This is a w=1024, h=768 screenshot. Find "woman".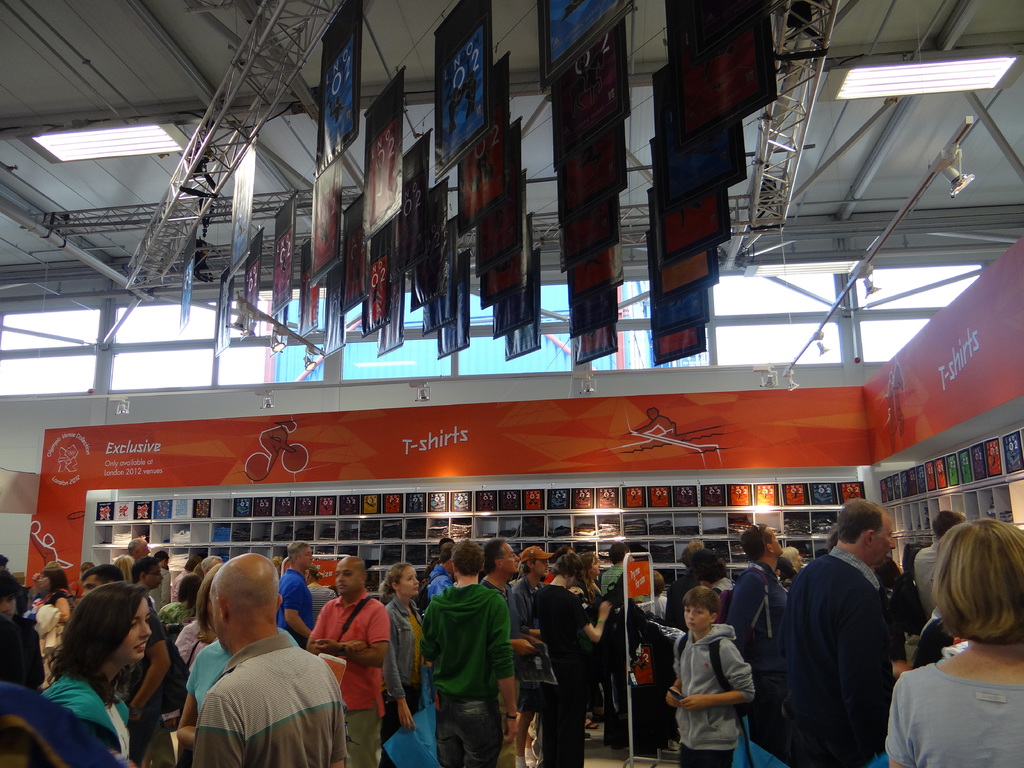
Bounding box: bbox(573, 549, 605, 719).
